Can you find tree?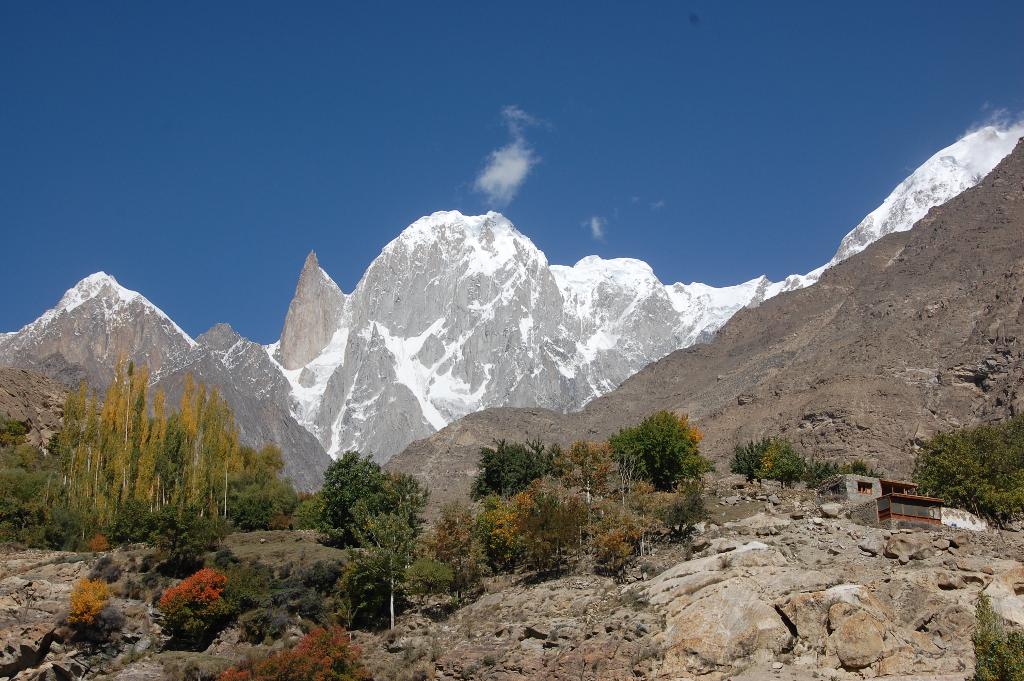
Yes, bounding box: 726/438/819/489.
